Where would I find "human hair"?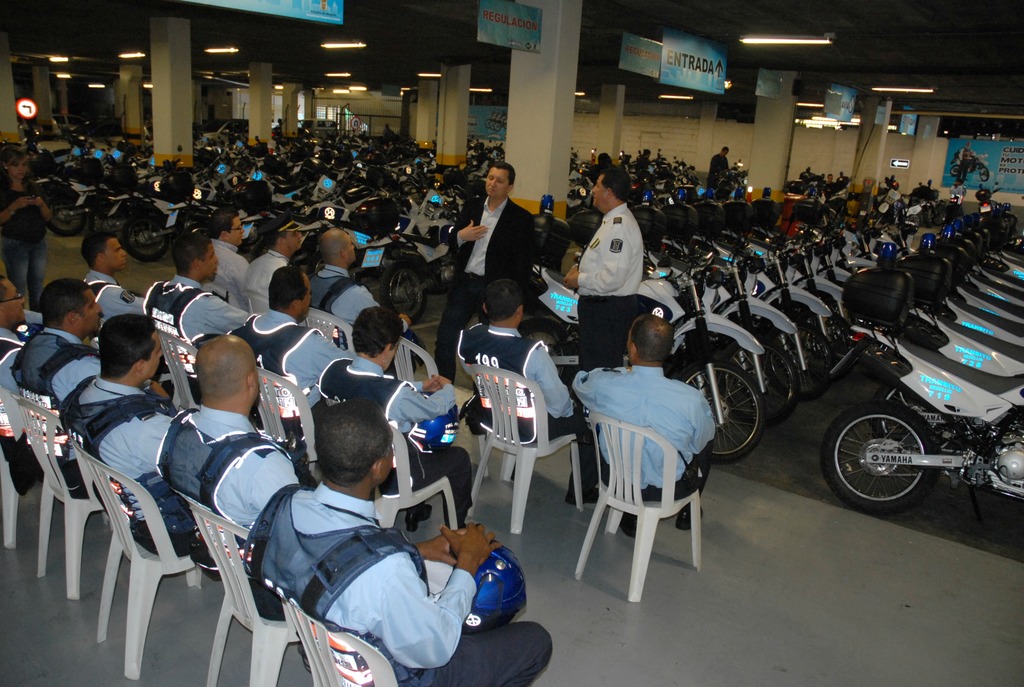
At [left=79, top=227, right=113, bottom=266].
